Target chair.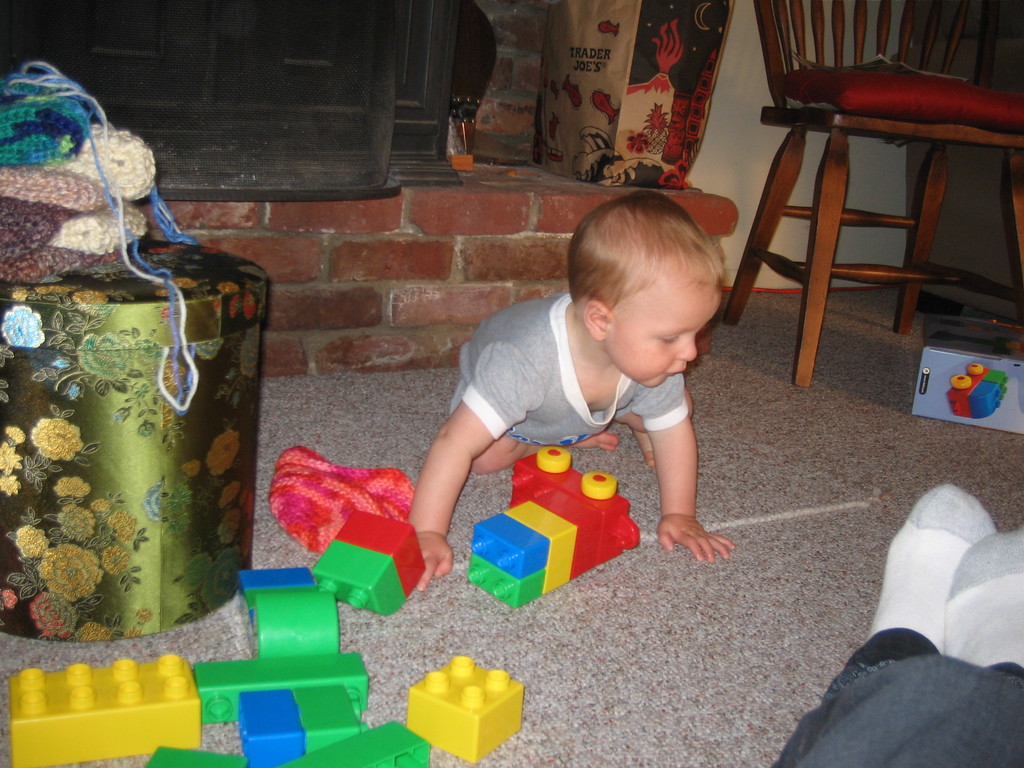
Target region: bbox(727, 4, 1007, 404).
